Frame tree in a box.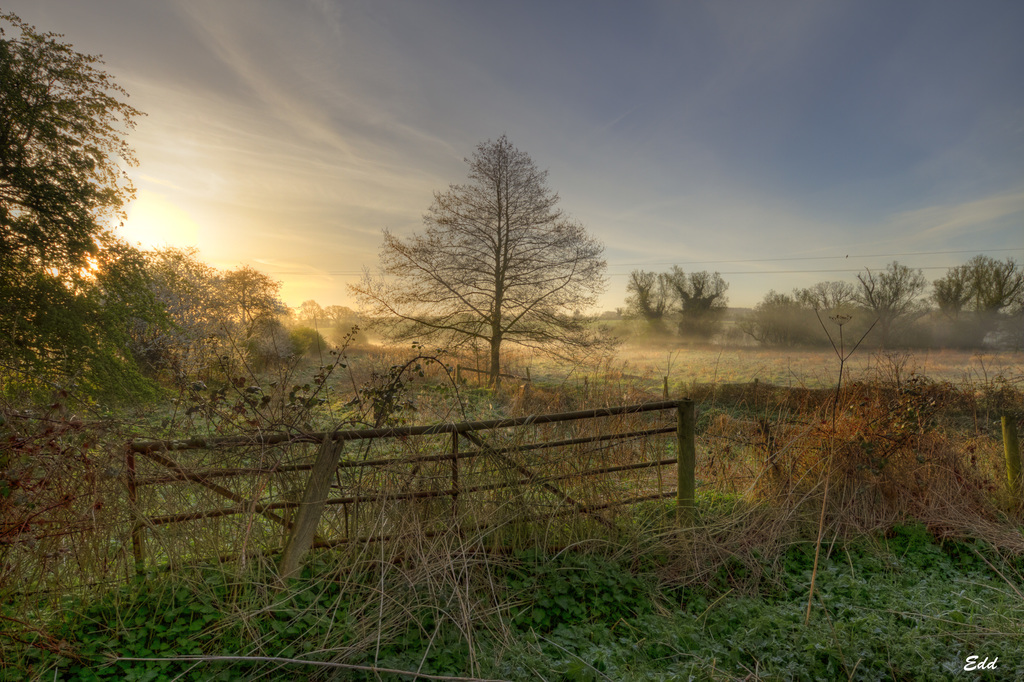
{"x1": 339, "y1": 131, "x2": 616, "y2": 394}.
